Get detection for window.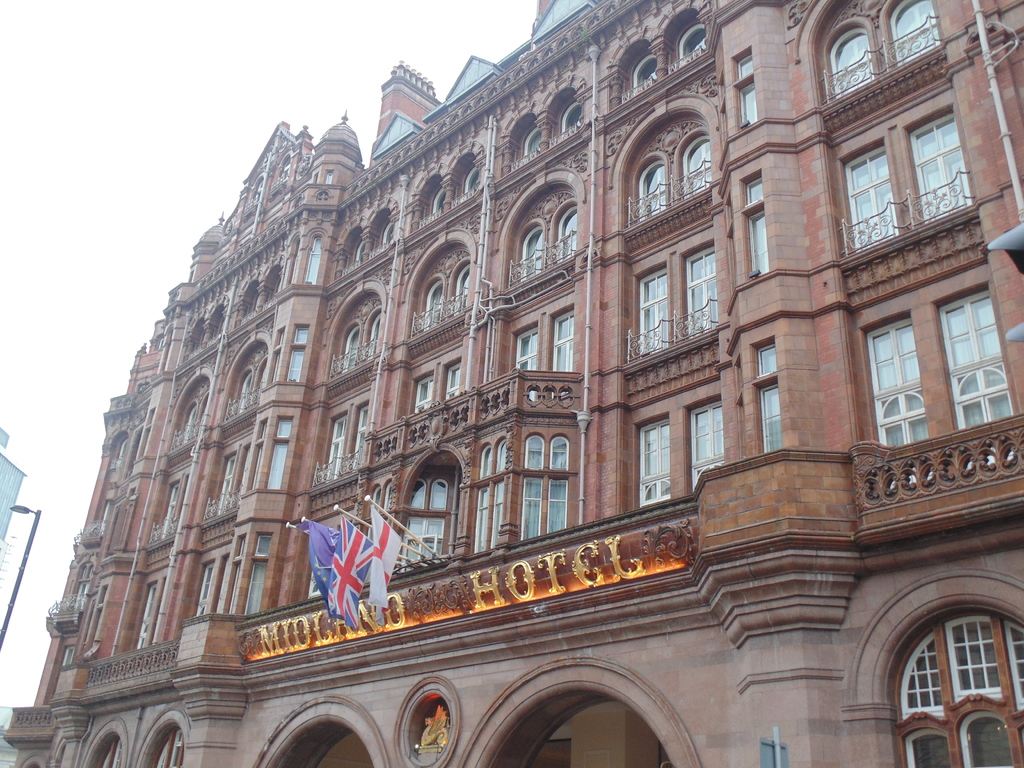
Detection: <region>429, 479, 445, 511</region>.
